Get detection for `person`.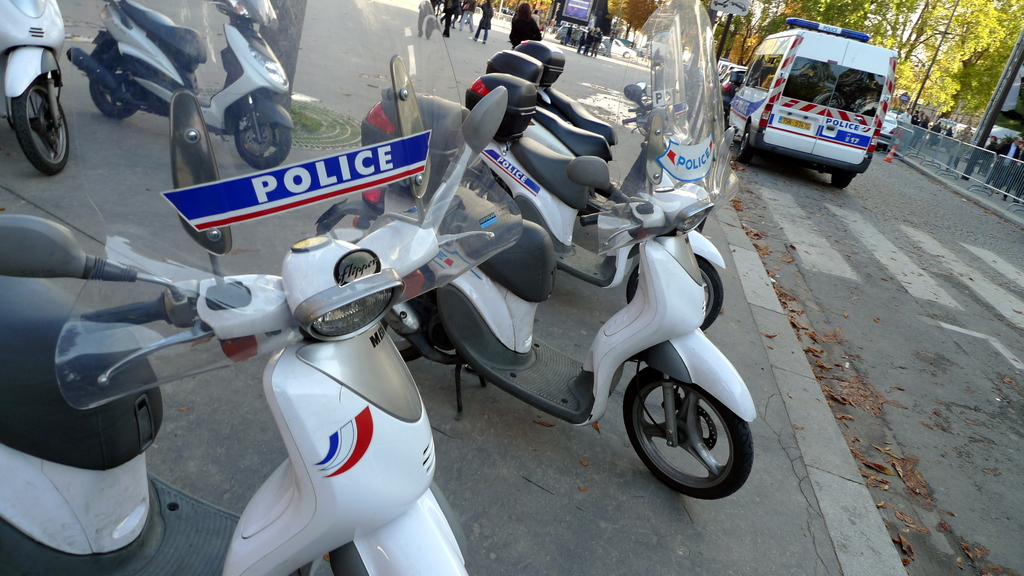
Detection: 595, 28, 602, 54.
